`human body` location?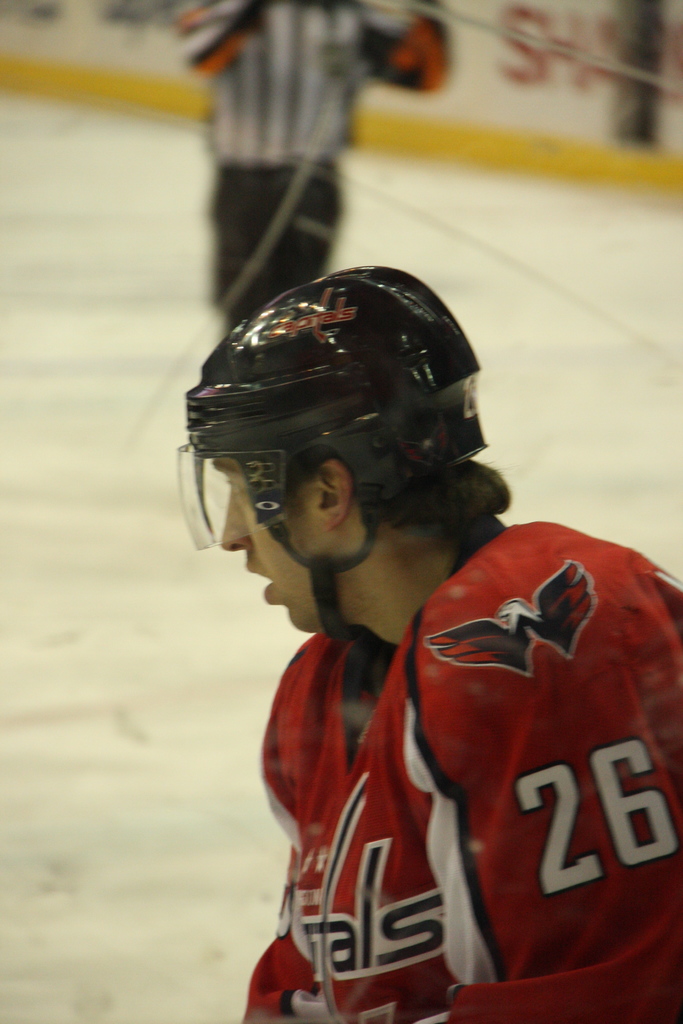
BBox(181, 0, 449, 332)
